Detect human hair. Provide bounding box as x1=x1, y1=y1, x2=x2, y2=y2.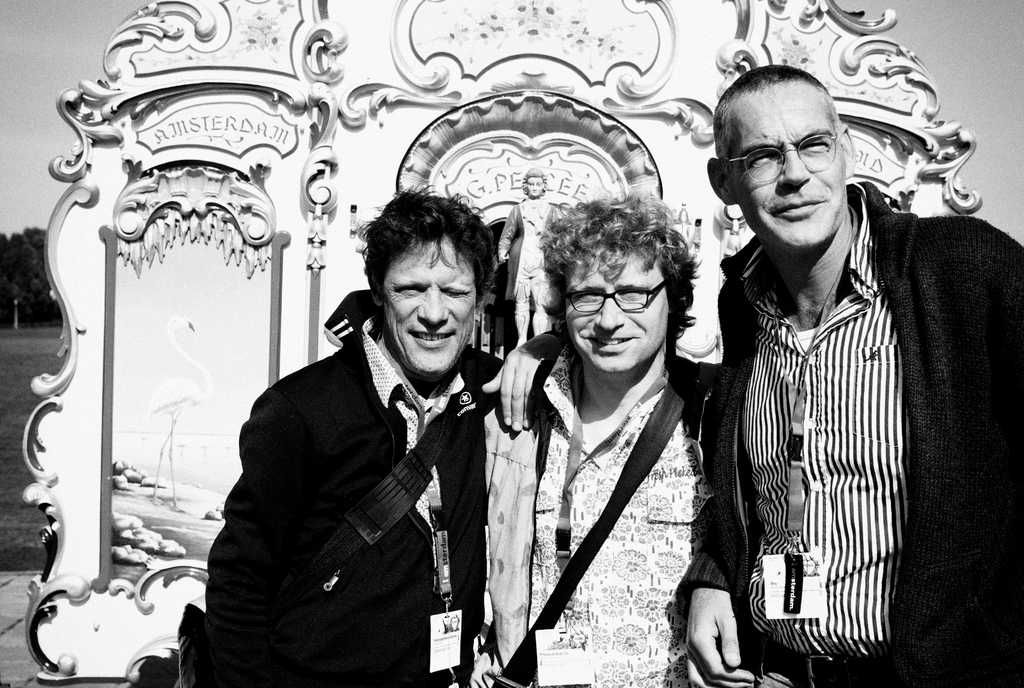
x1=714, y1=63, x2=844, y2=185.
